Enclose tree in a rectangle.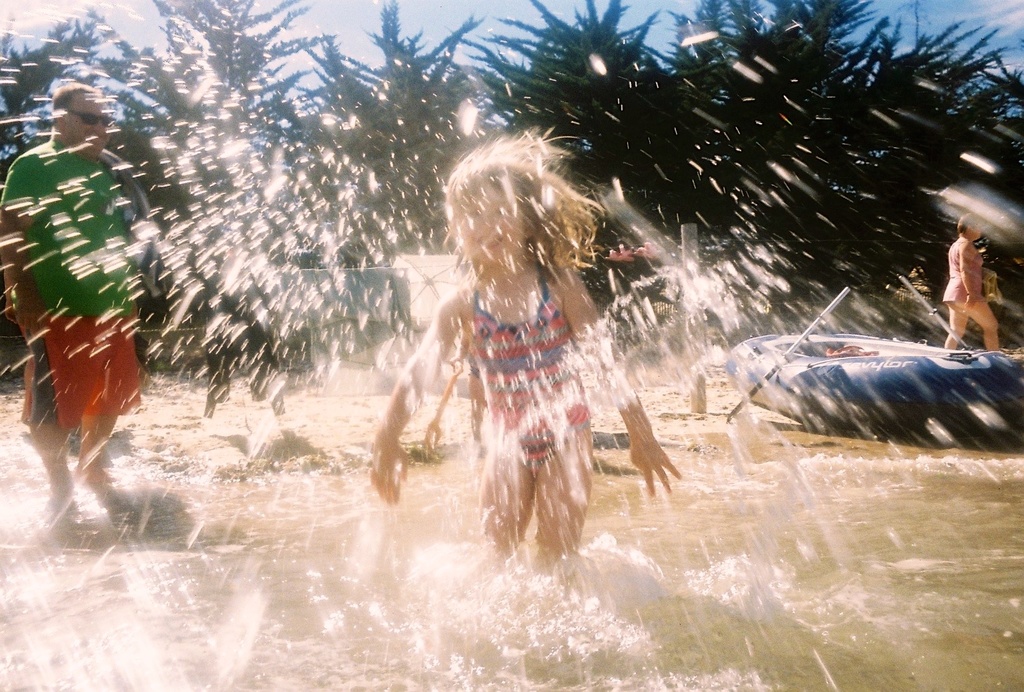
bbox=(0, 2, 162, 363).
